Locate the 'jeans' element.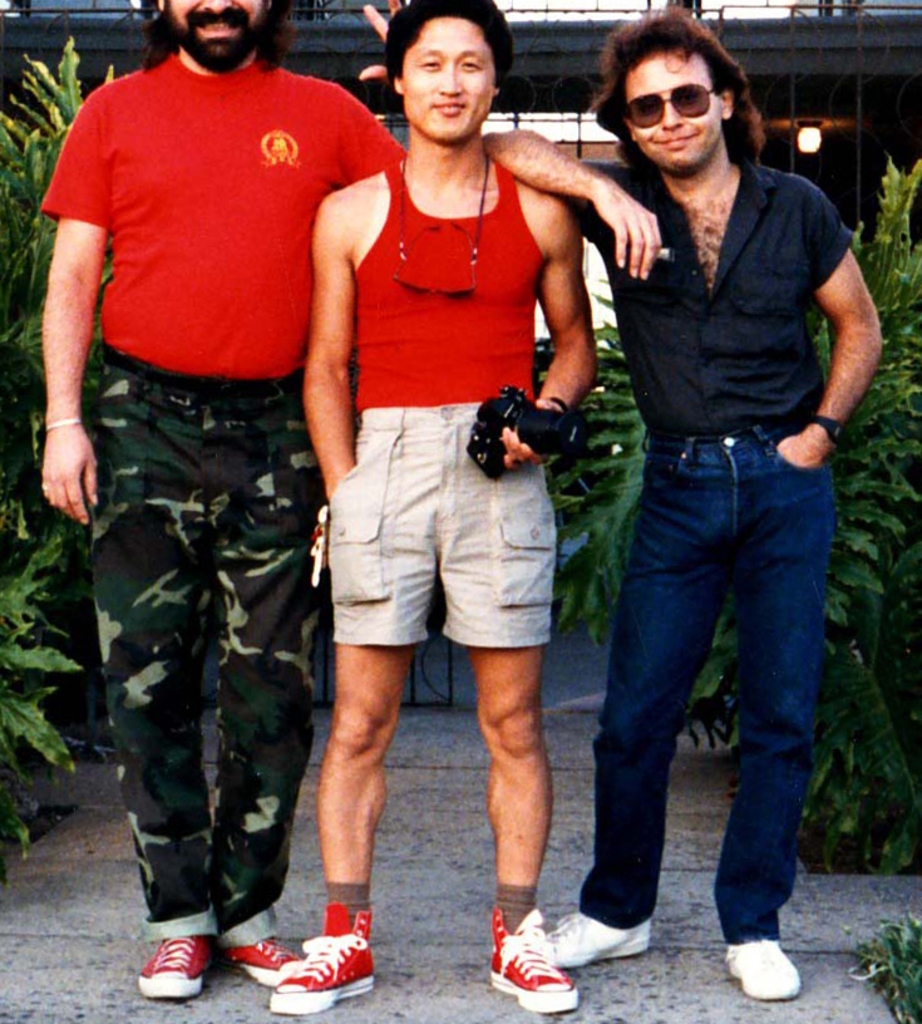
Element bbox: region(95, 370, 314, 926).
